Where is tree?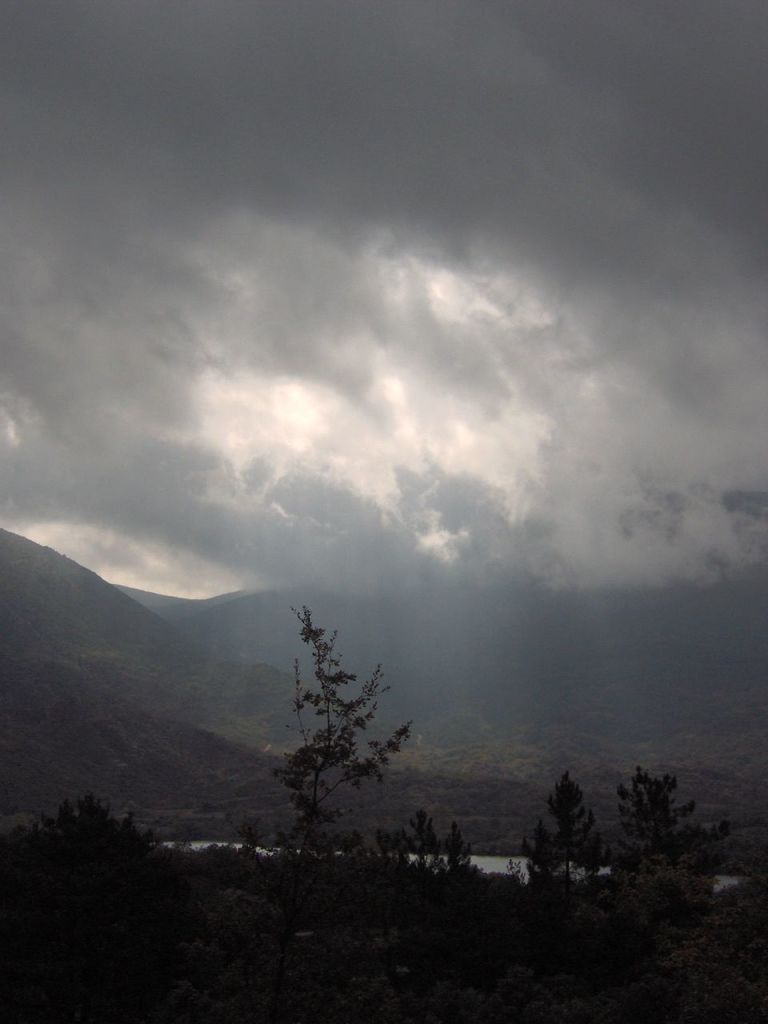
<region>0, 783, 214, 1023</region>.
